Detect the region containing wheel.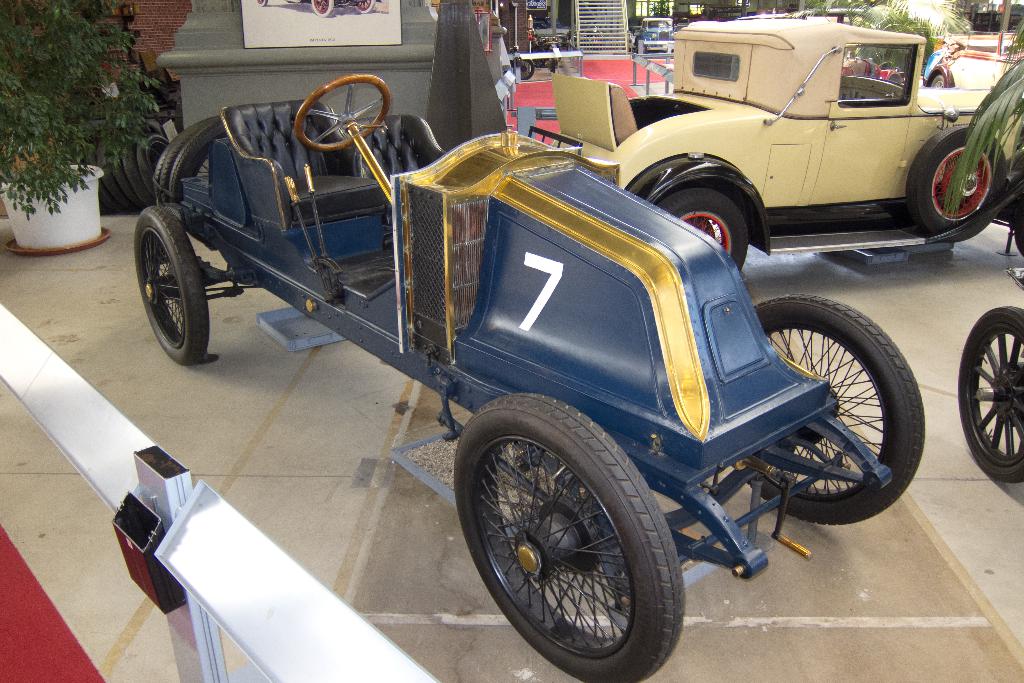
box=[466, 402, 688, 666].
